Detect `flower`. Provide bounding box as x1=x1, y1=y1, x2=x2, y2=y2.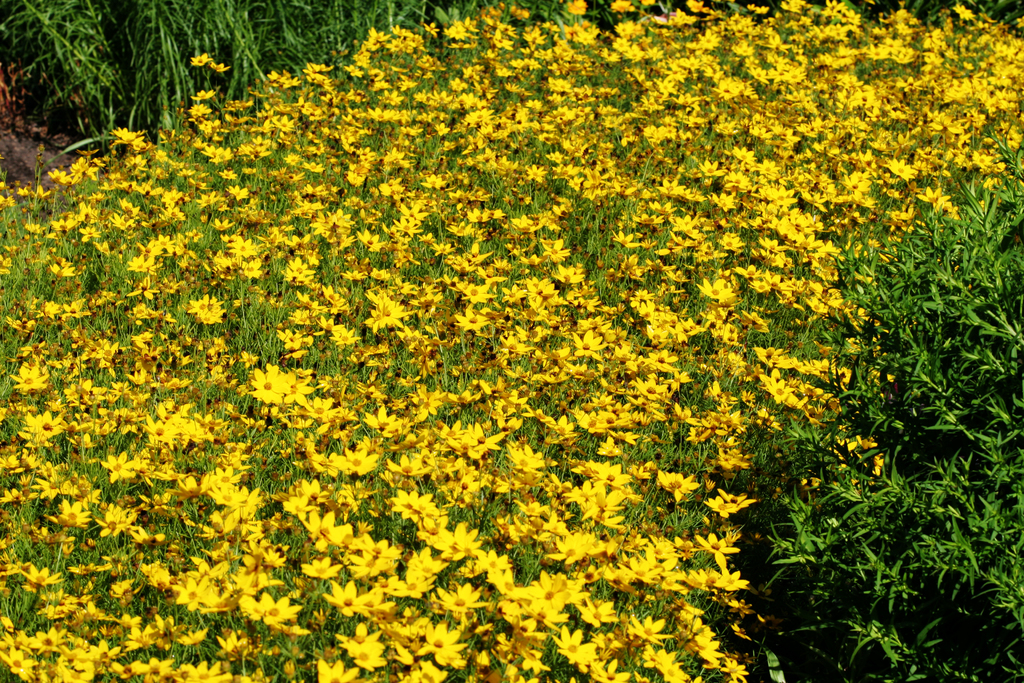
x1=417, y1=620, x2=472, y2=665.
